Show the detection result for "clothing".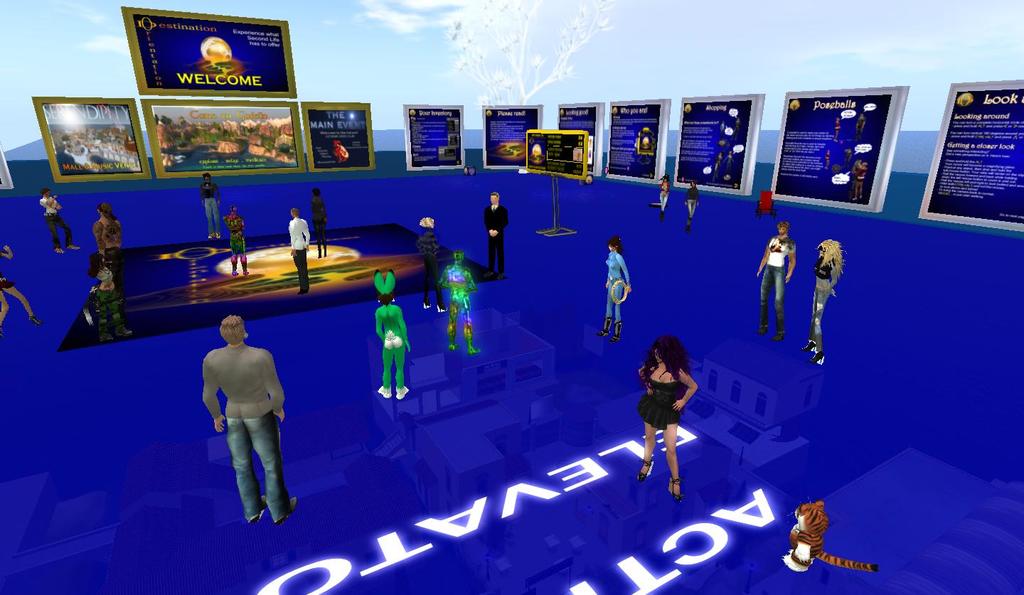
375,306,404,392.
